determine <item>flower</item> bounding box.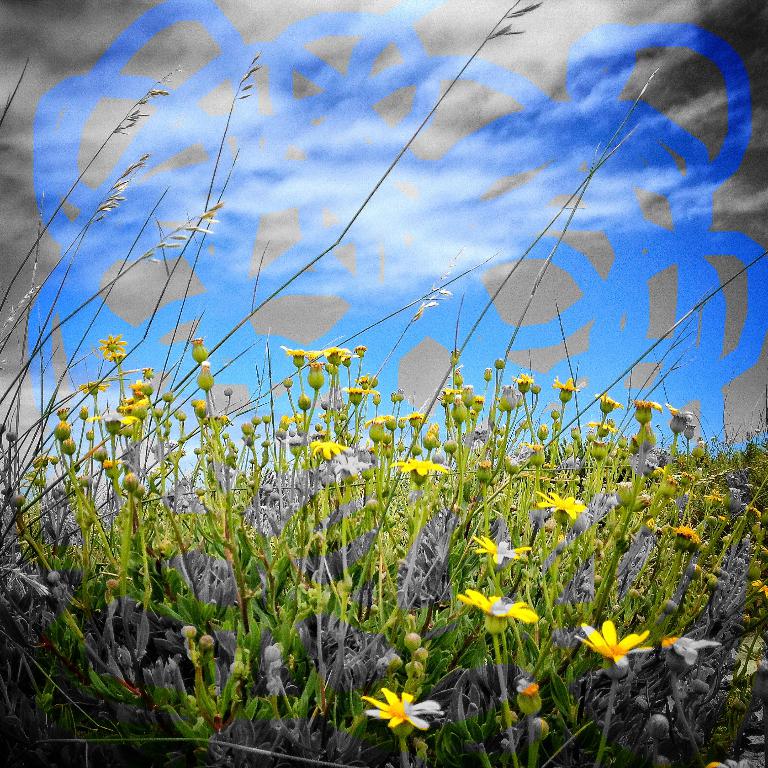
Determined: (583,613,677,702).
